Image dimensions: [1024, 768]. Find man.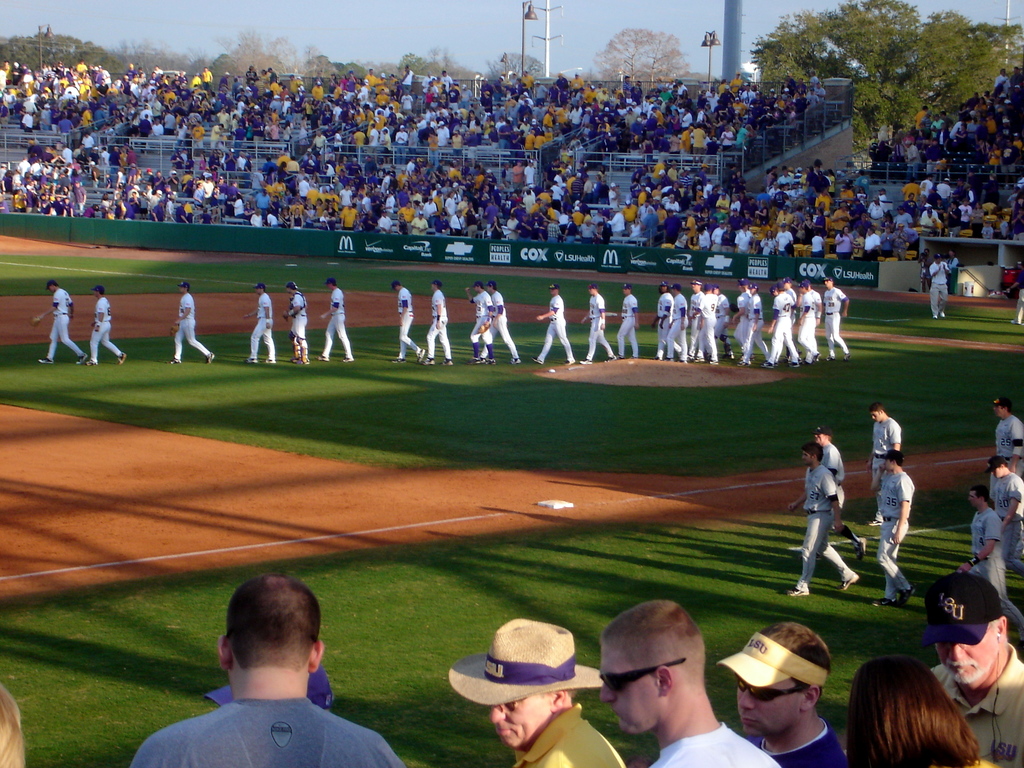
region(464, 280, 497, 364).
